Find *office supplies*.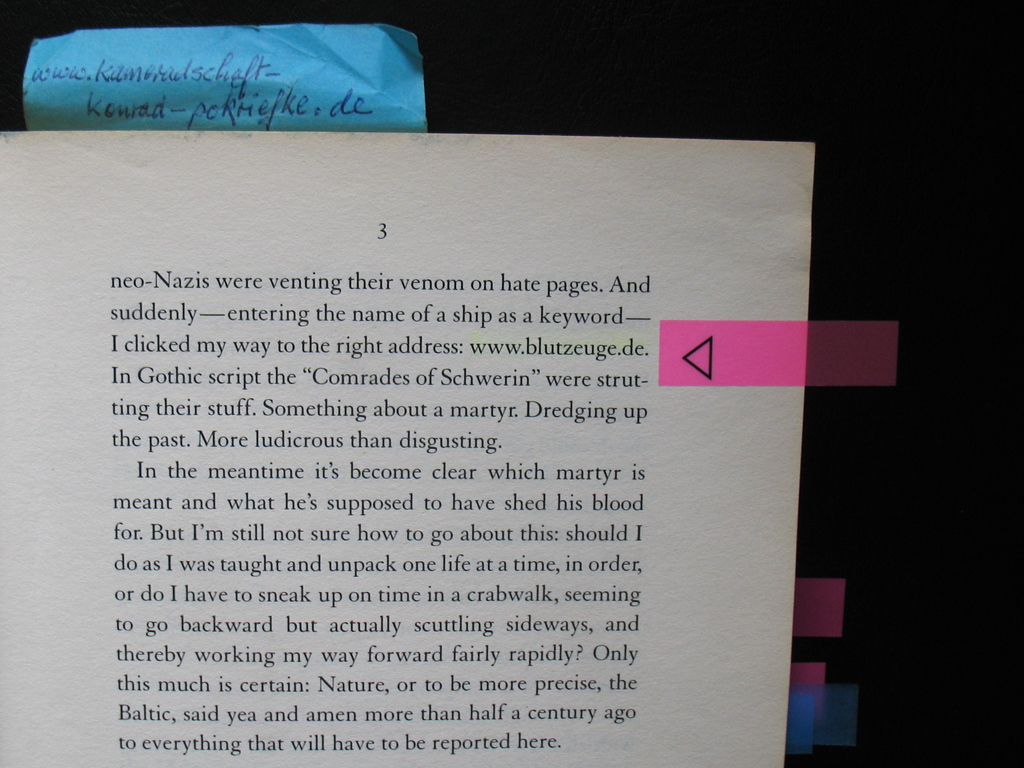
Rect(788, 663, 828, 680).
